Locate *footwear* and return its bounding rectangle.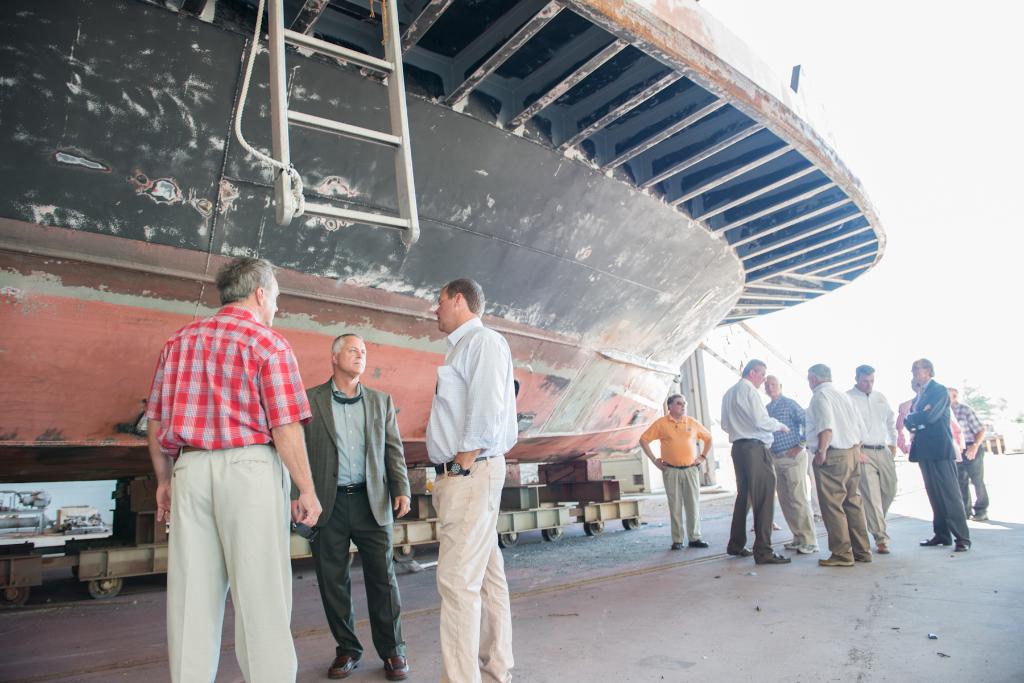
770, 550, 790, 563.
